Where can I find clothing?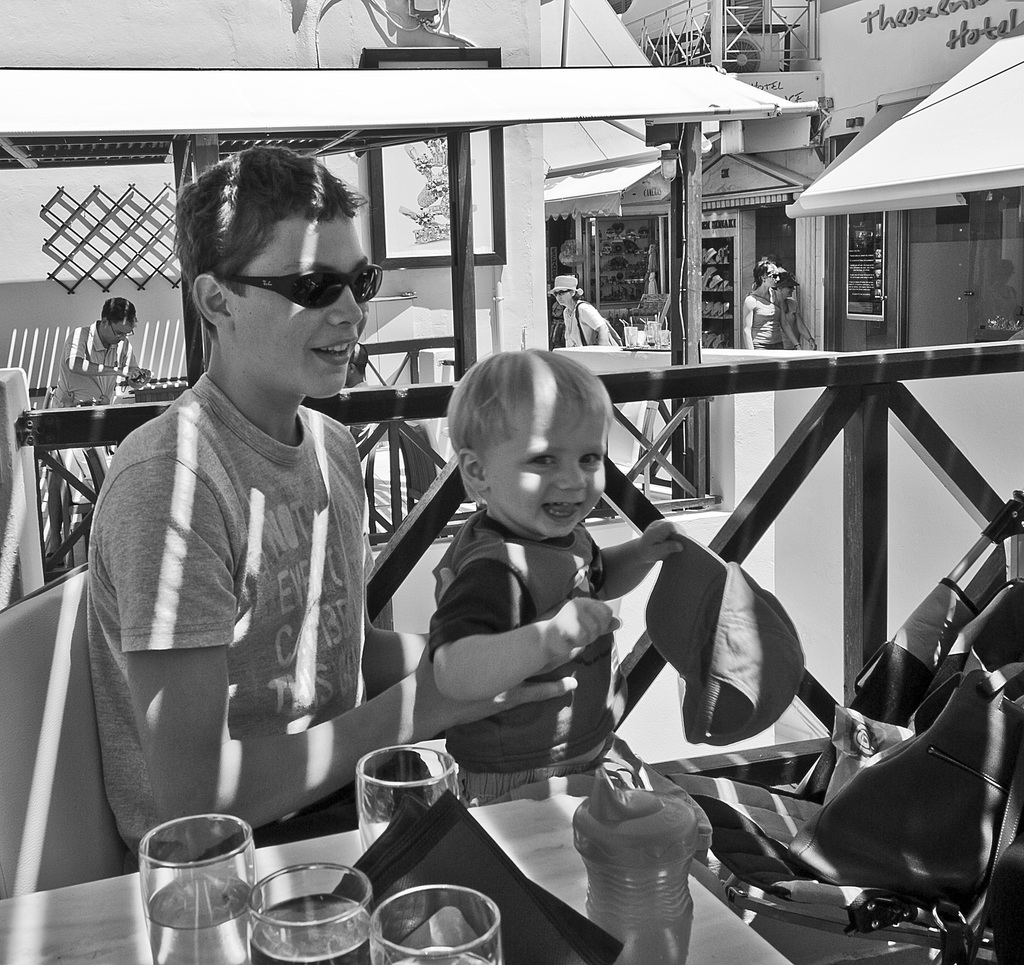
You can find it at [x1=751, y1=296, x2=785, y2=352].
